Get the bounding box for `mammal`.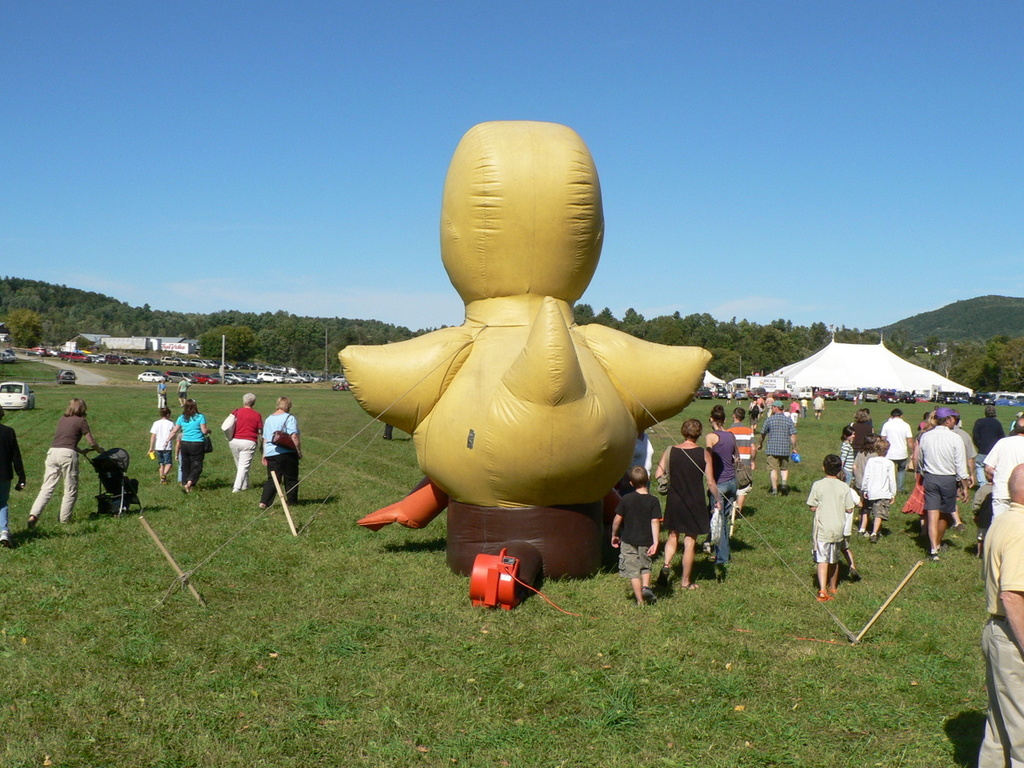
BBox(857, 432, 878, 476).
